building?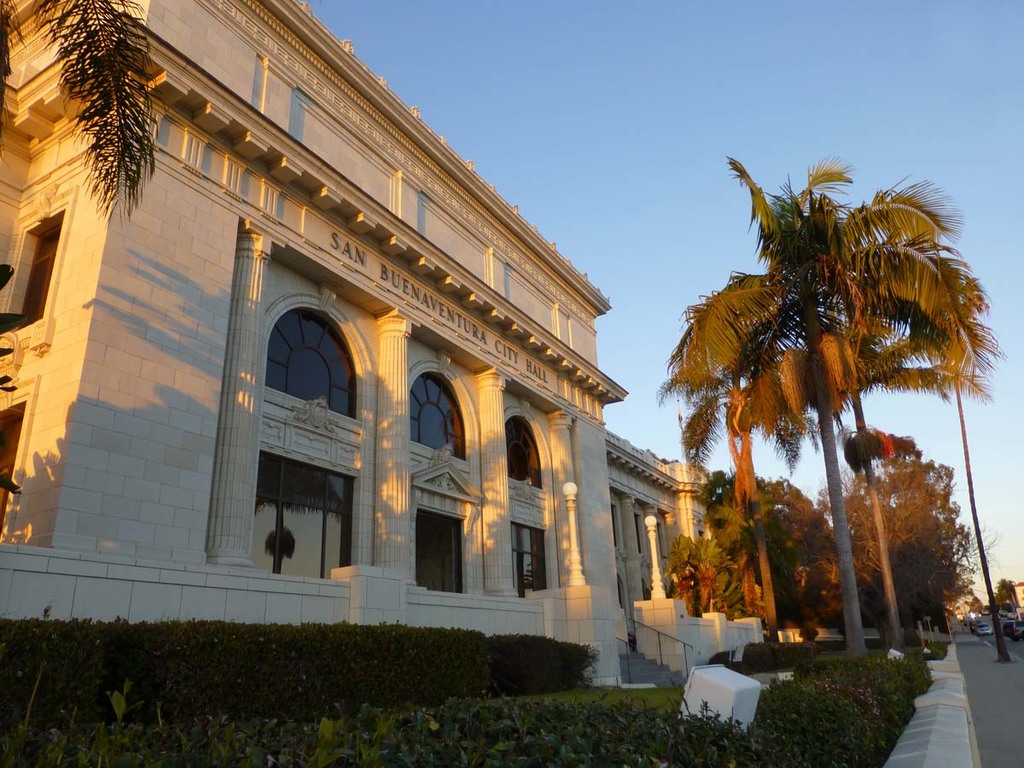
locate(0, 0, 632, 686)
